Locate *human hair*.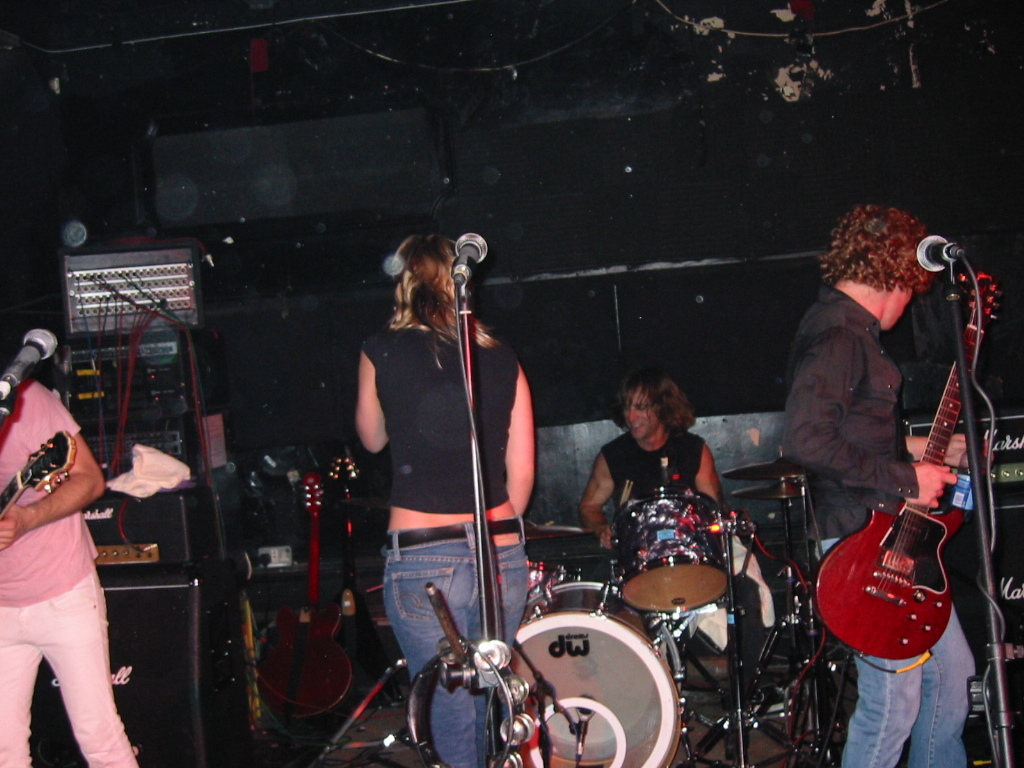
Bounding box: [left=618, top=369, right=701, bottom=438].
